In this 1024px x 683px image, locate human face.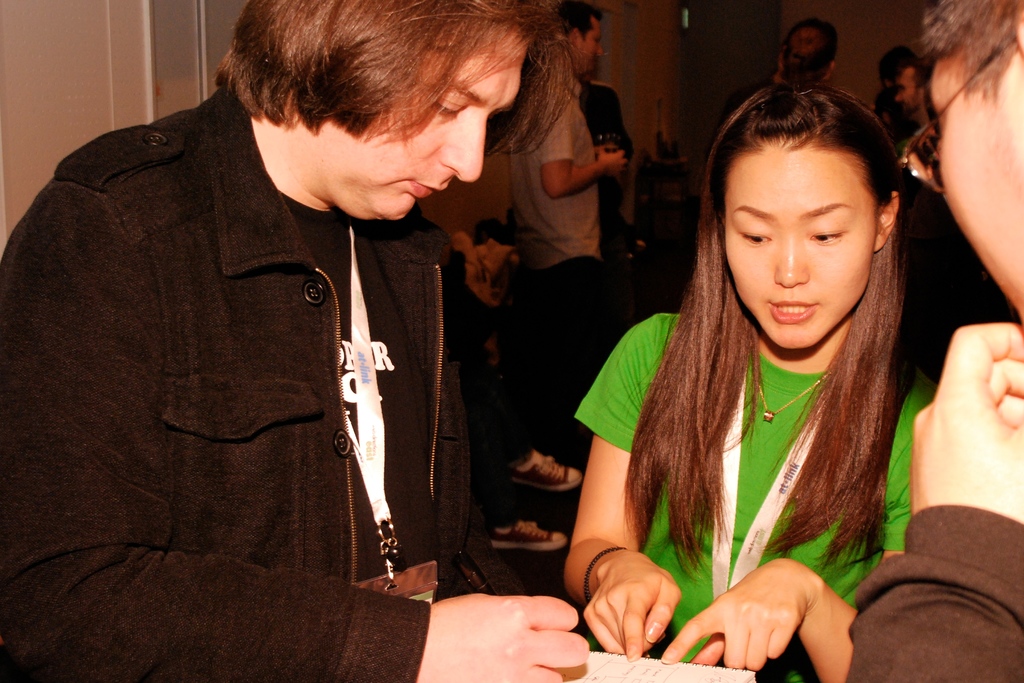
Bounding box: <bbox>577, 18, 598, 73</bbox>.
